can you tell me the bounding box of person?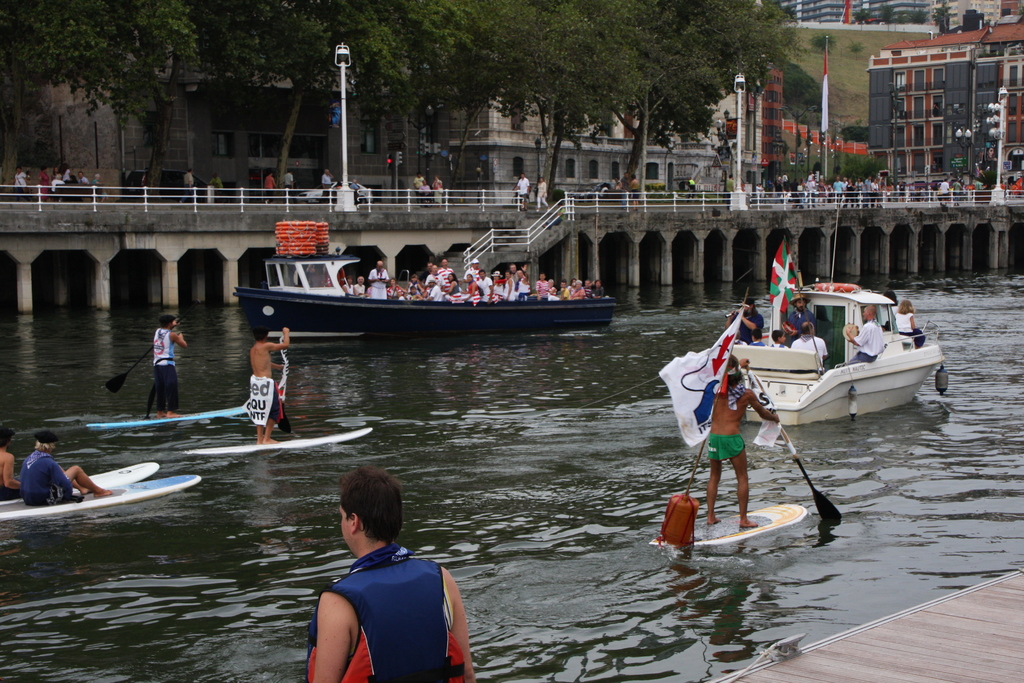
bbox(246, 324, 292, 446).
